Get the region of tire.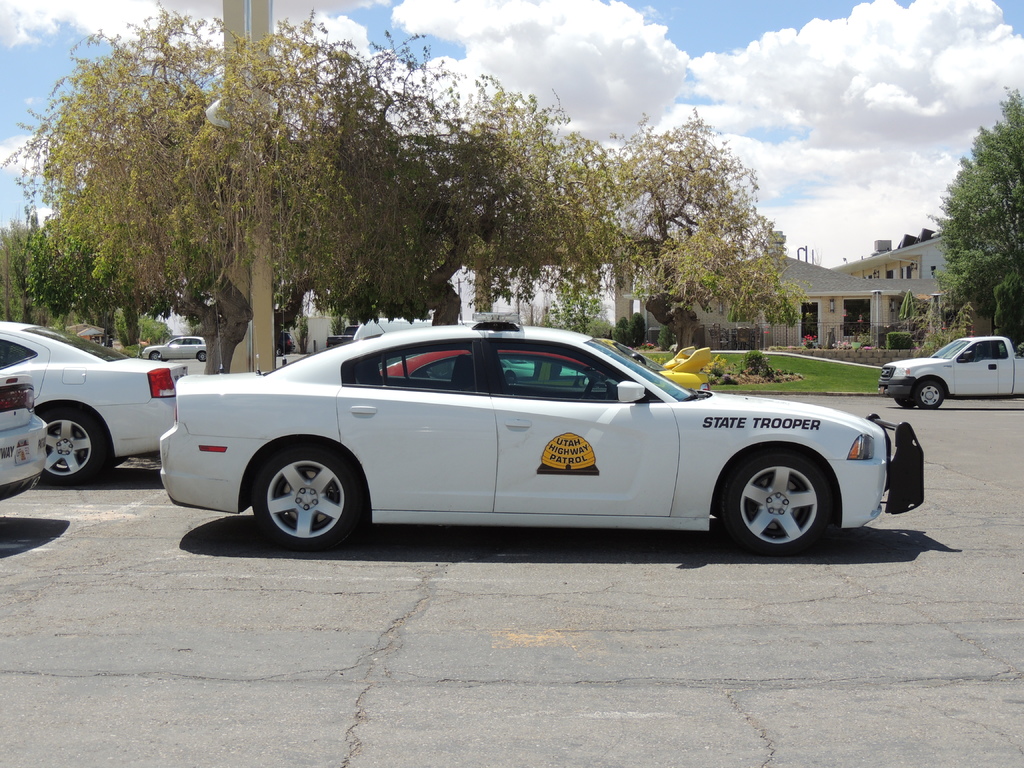
150:349:166:362.
